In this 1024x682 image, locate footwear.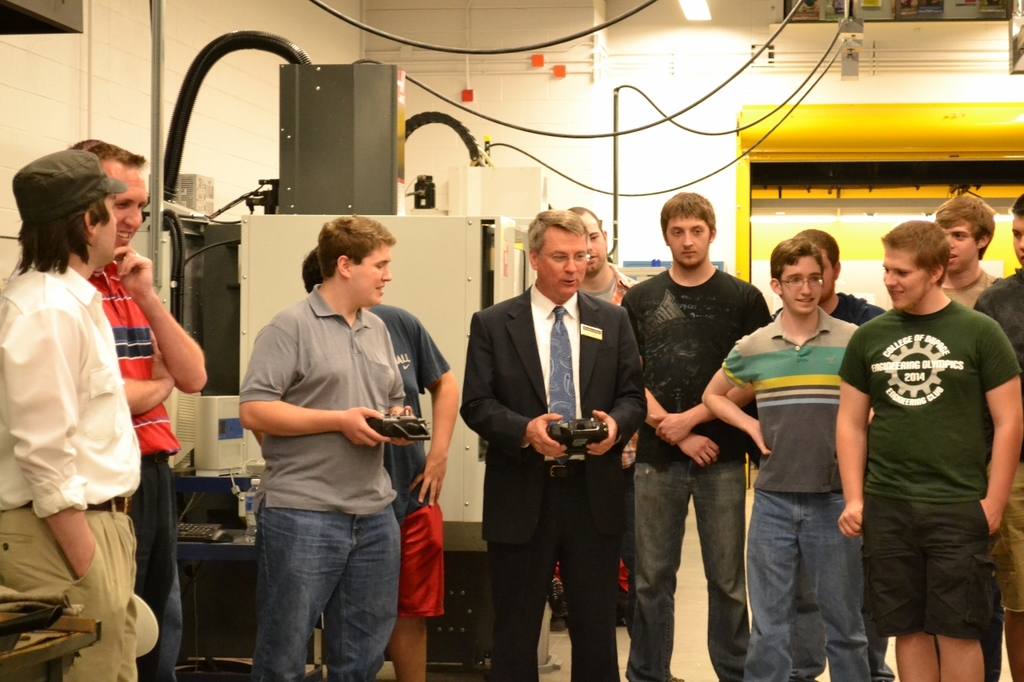
Bounding box: 545 577 568 622.
